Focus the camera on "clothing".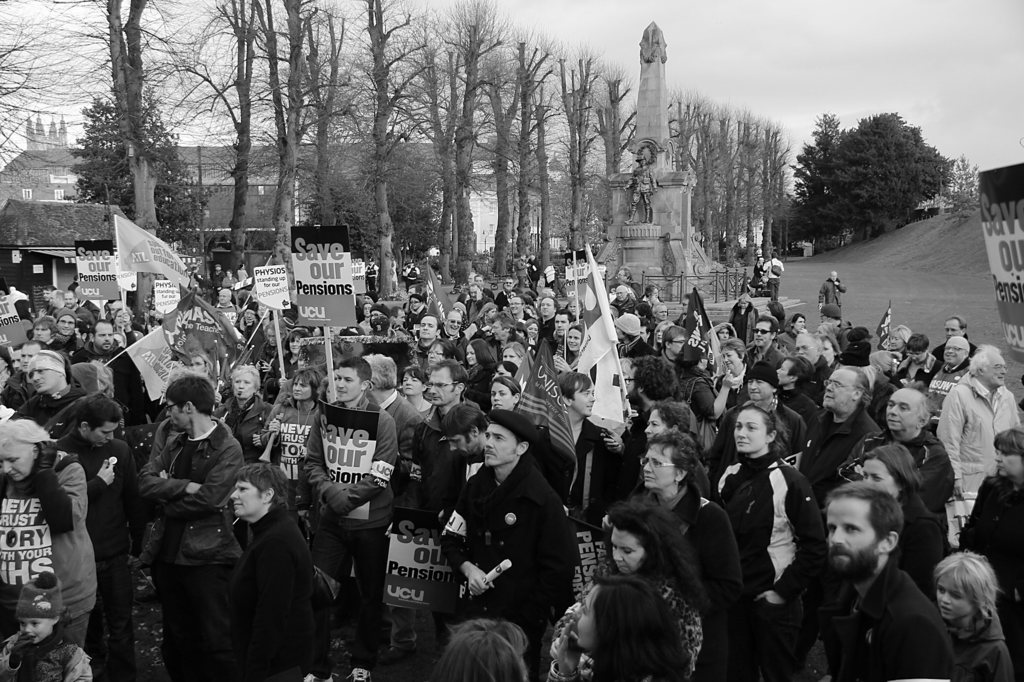
Focus region: bbox=[819, 278, 845, 310].
